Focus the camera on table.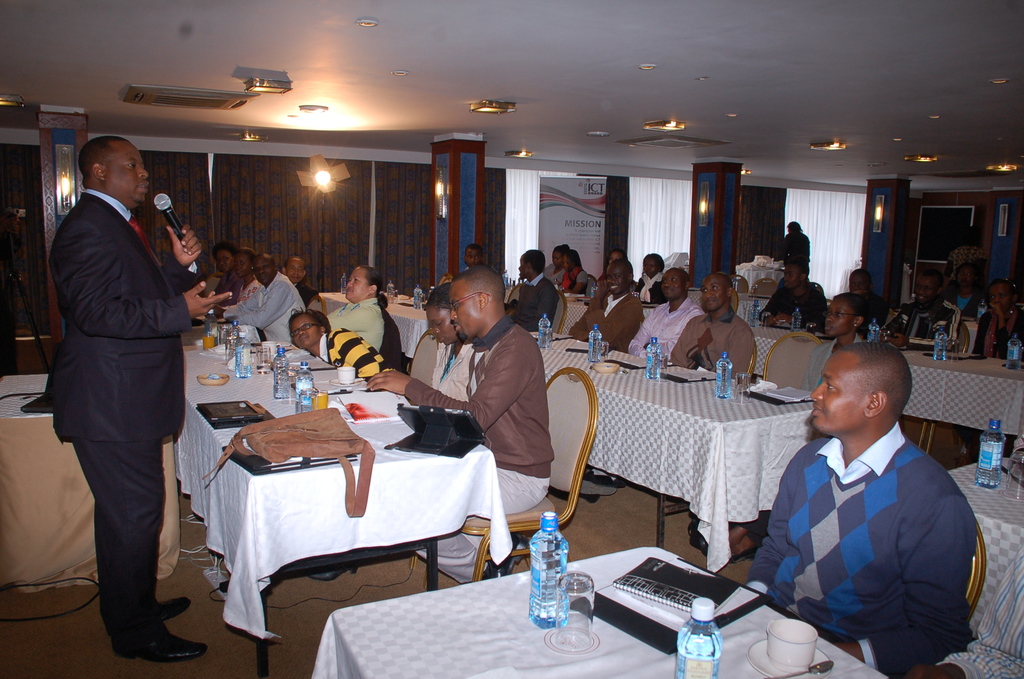
Focus region: x1=307, y1=544, x2=884, y2=678.
